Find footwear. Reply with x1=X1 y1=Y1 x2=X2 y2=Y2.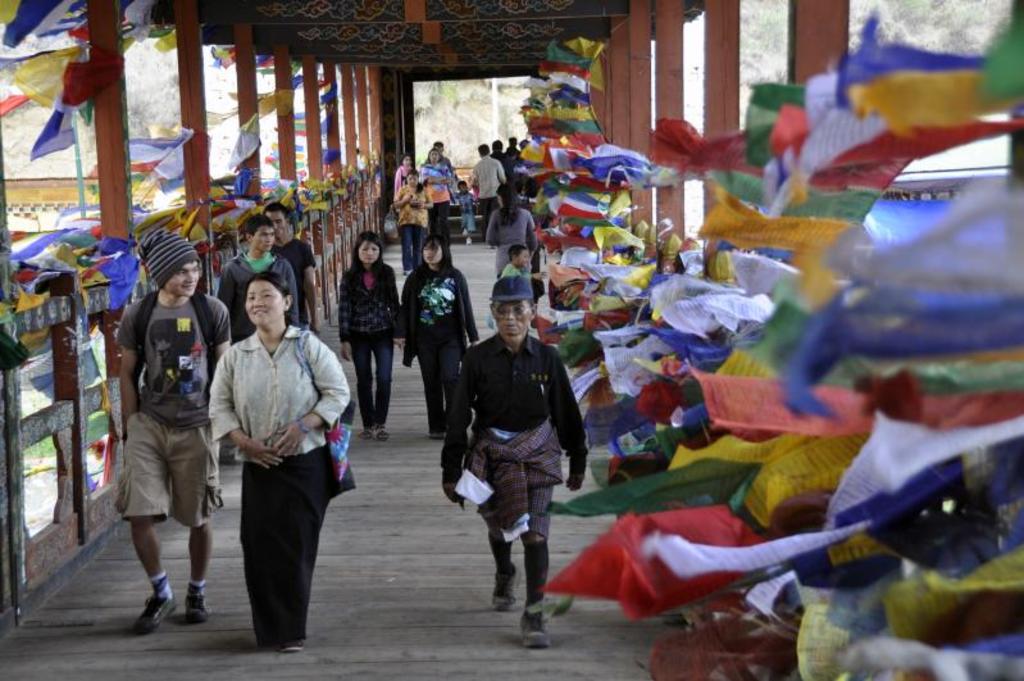
x1=491 y1=560 x2=524 y2=612.
